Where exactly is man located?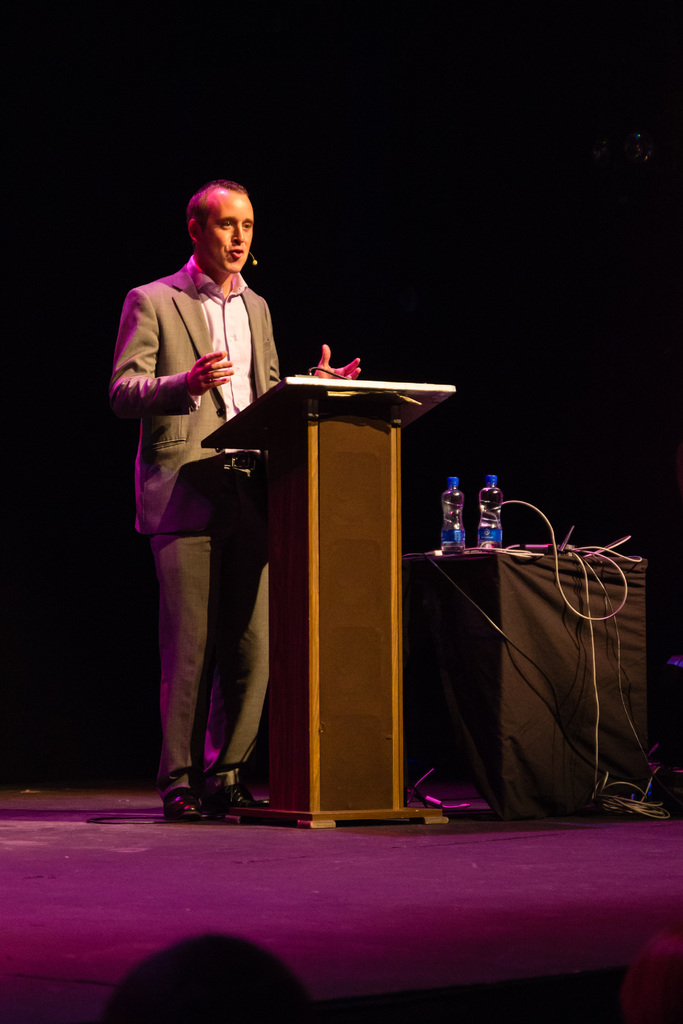
Its bounding box is bbox=[92, 200, 379, 855].
